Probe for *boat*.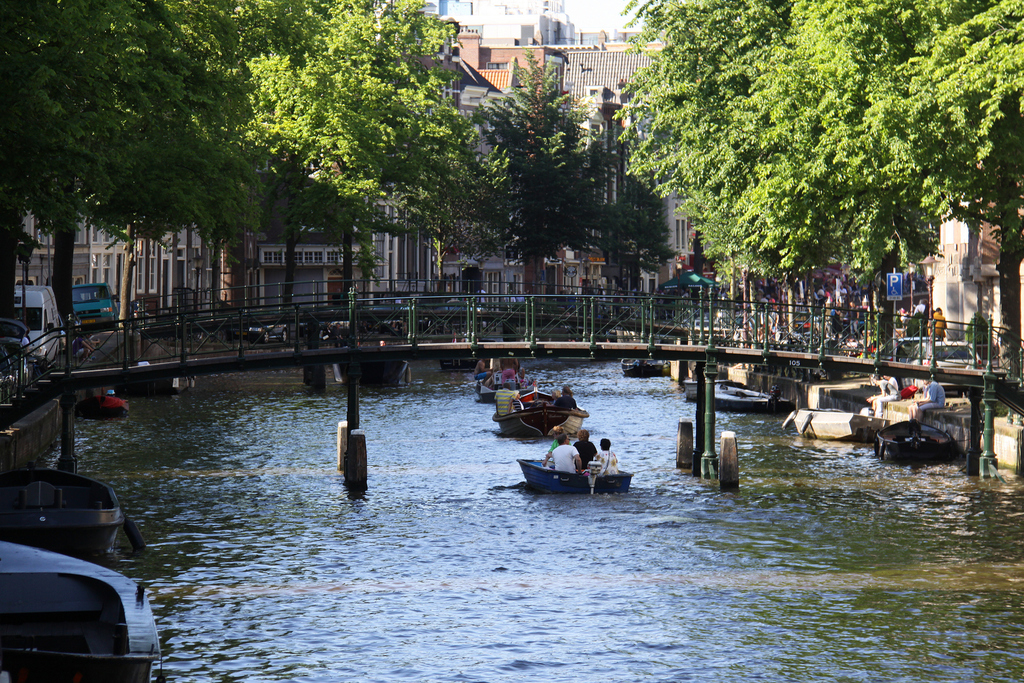
Probe result: rect(0, 539, 161, 682).
